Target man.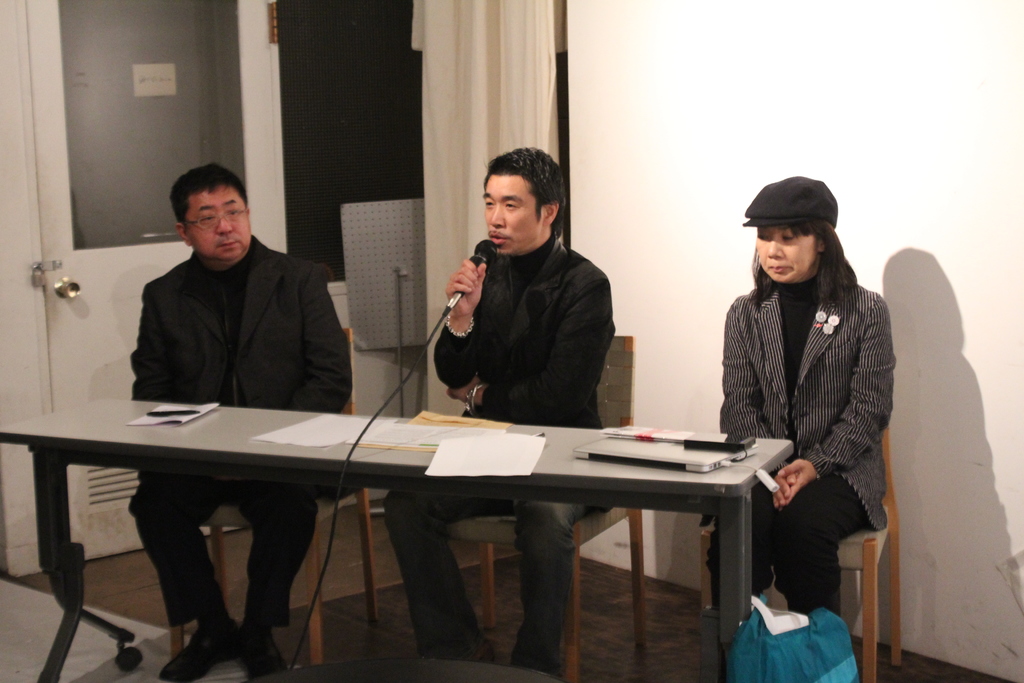
Target region: (left=125, top=161, right=350, bottom=682).
